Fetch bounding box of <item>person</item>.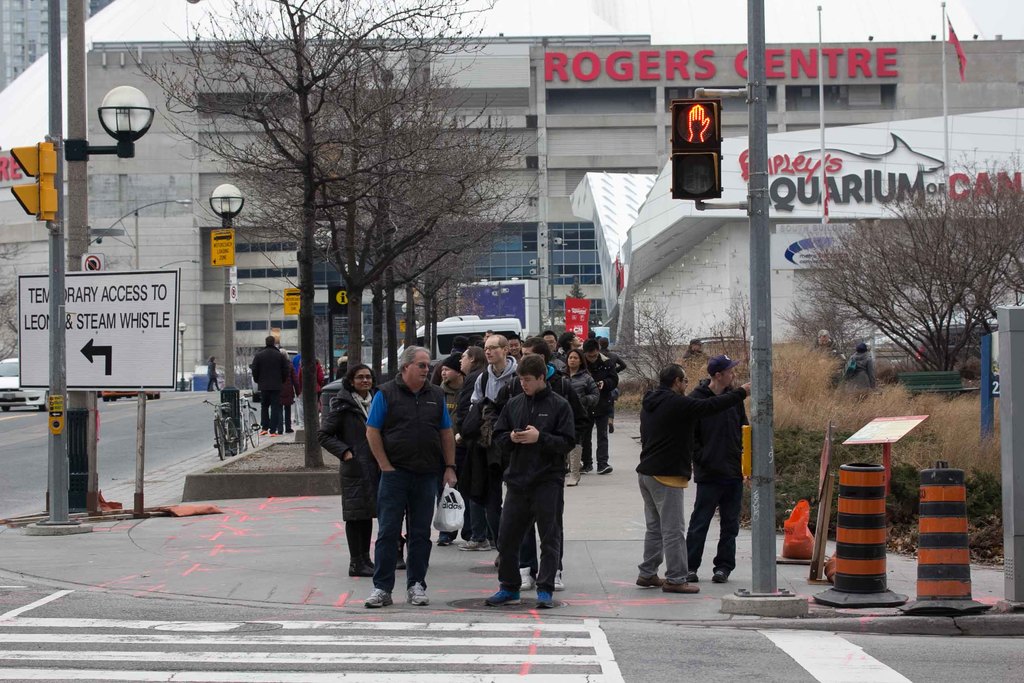
Bbox: (686,354,746,581).
